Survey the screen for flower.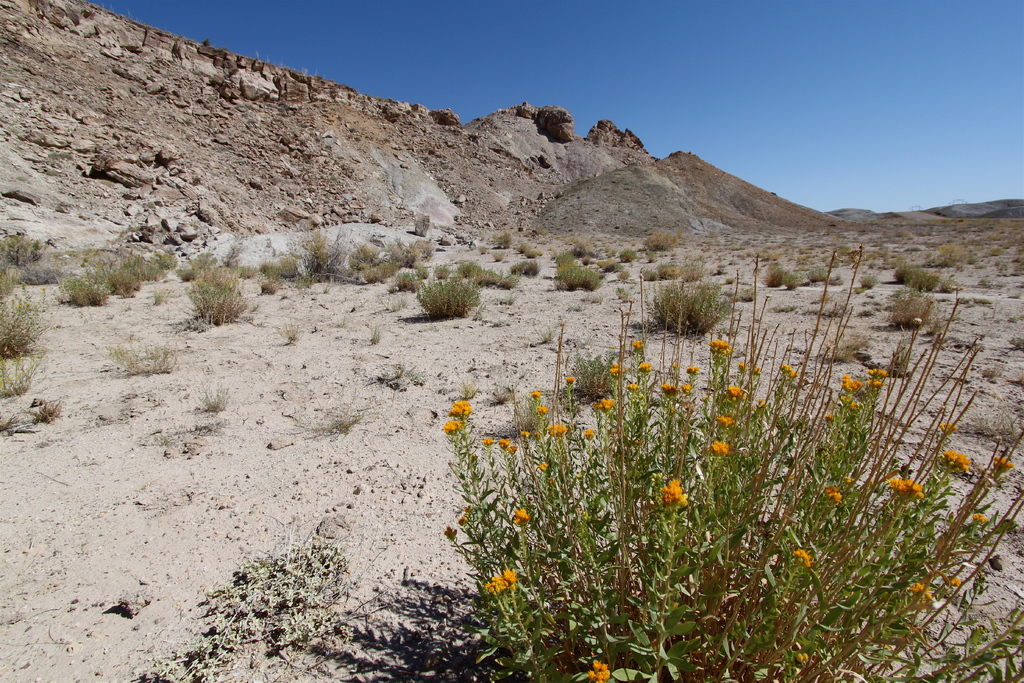
Survey found: (837,365,884,414).
